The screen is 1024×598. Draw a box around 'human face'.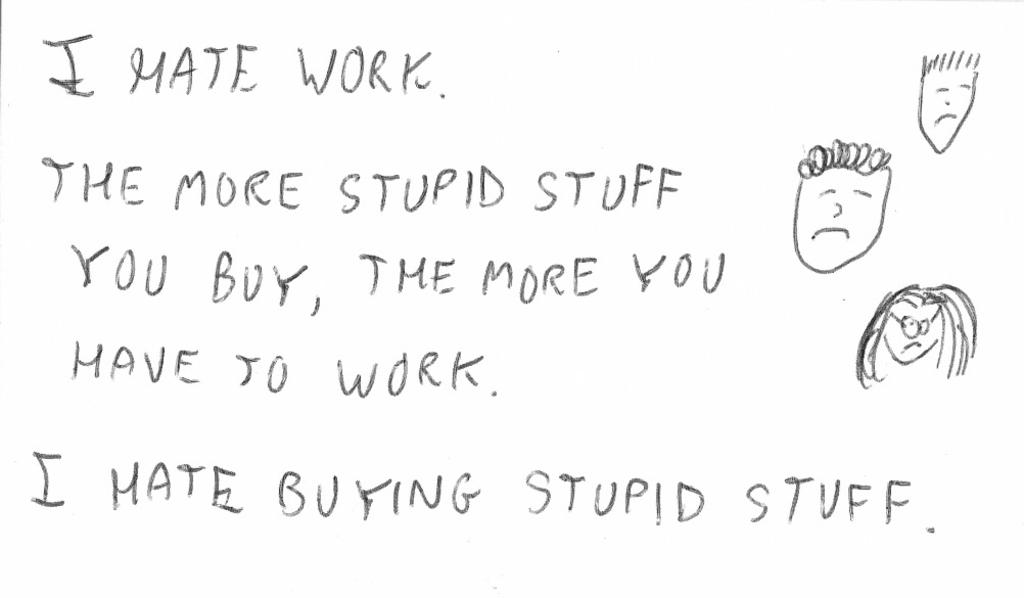
797:166:891:274.
